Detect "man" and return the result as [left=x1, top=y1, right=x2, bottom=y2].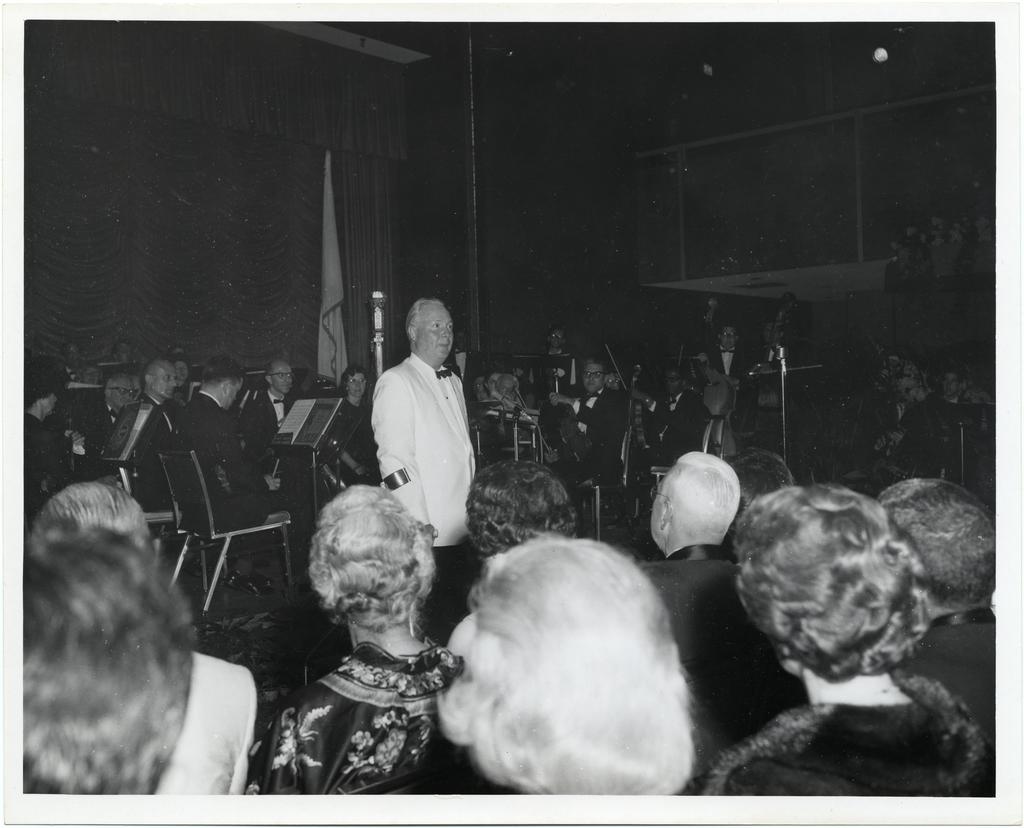
[left=233, top=354, right=303, bottom=511].
